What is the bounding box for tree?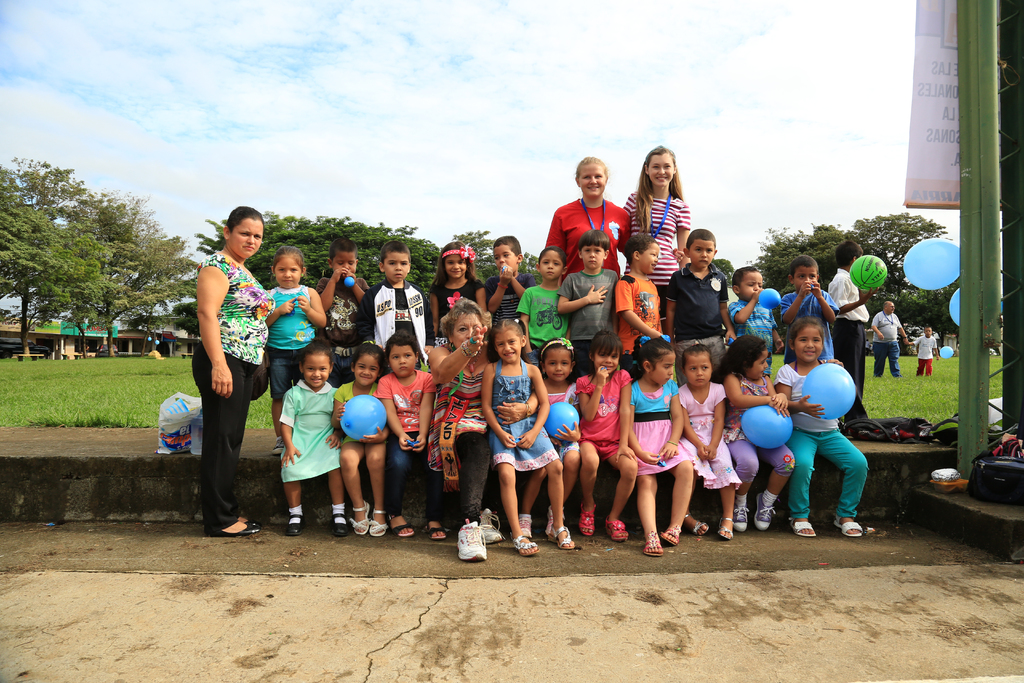
<box>0,151,114,353</box>.
